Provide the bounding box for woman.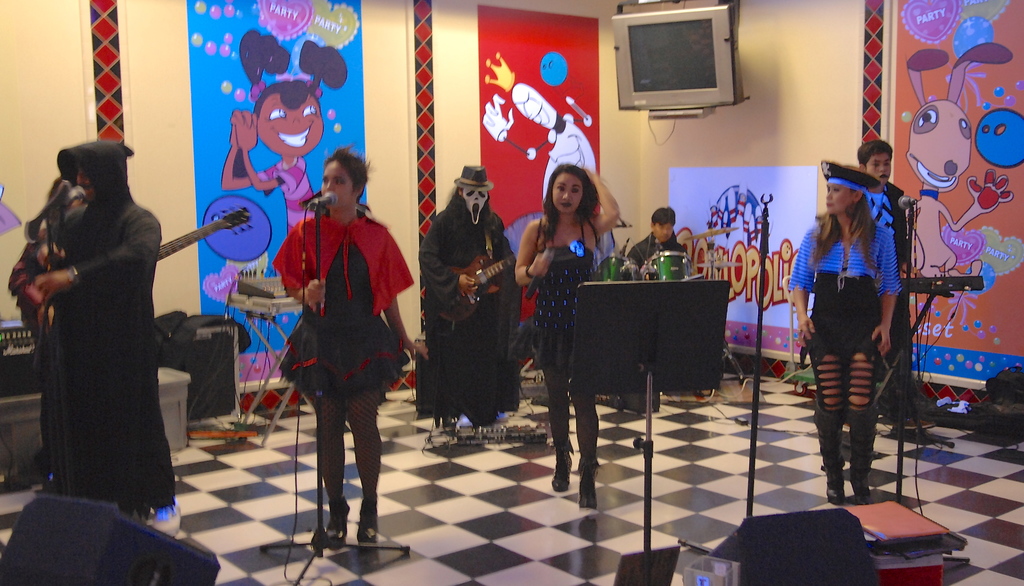
[783, 163, 902, 502].
